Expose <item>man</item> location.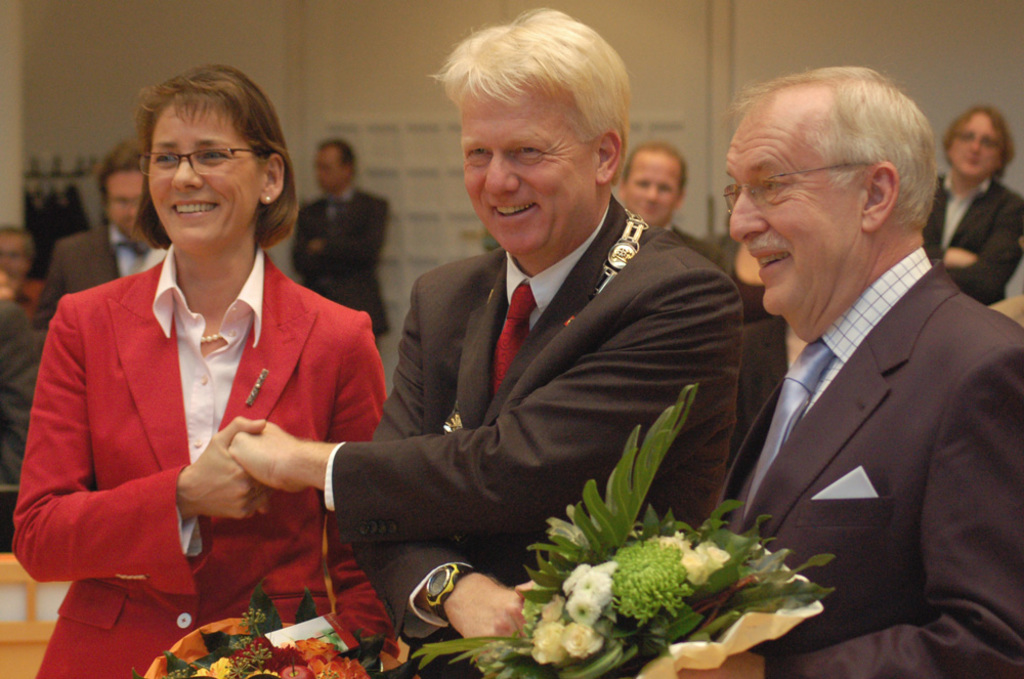
Exposed at region(291, 136, 389, 353).
